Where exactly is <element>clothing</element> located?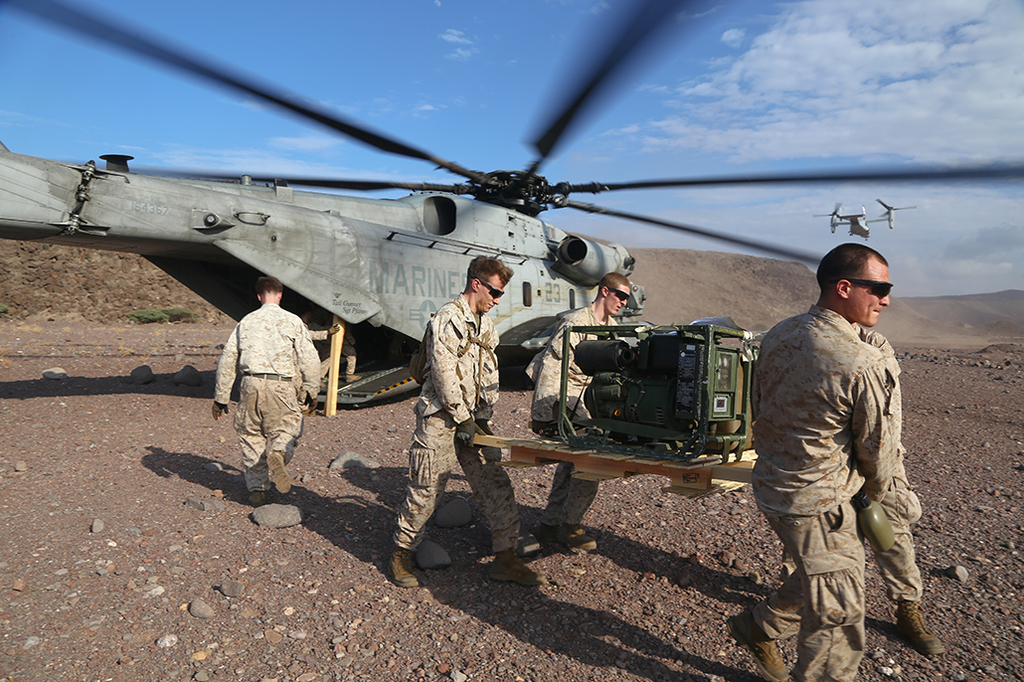
Its bounding box is <region>213, 301, 319, 492</region>.
